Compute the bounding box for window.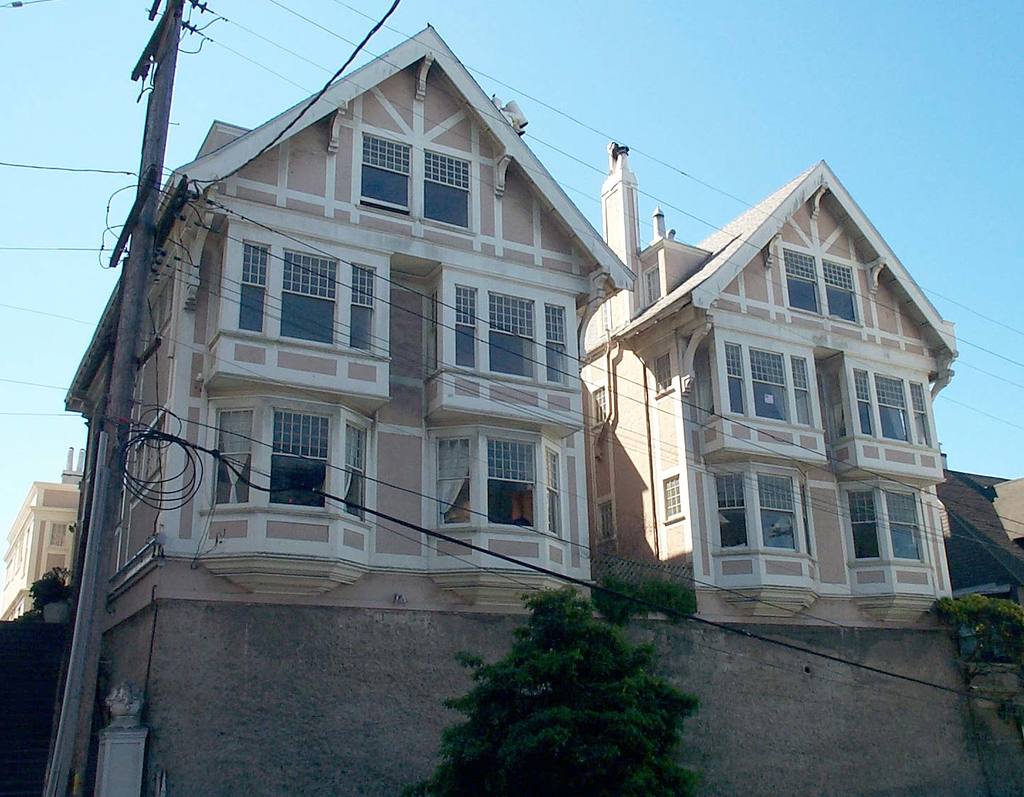
911/374/933/442.
